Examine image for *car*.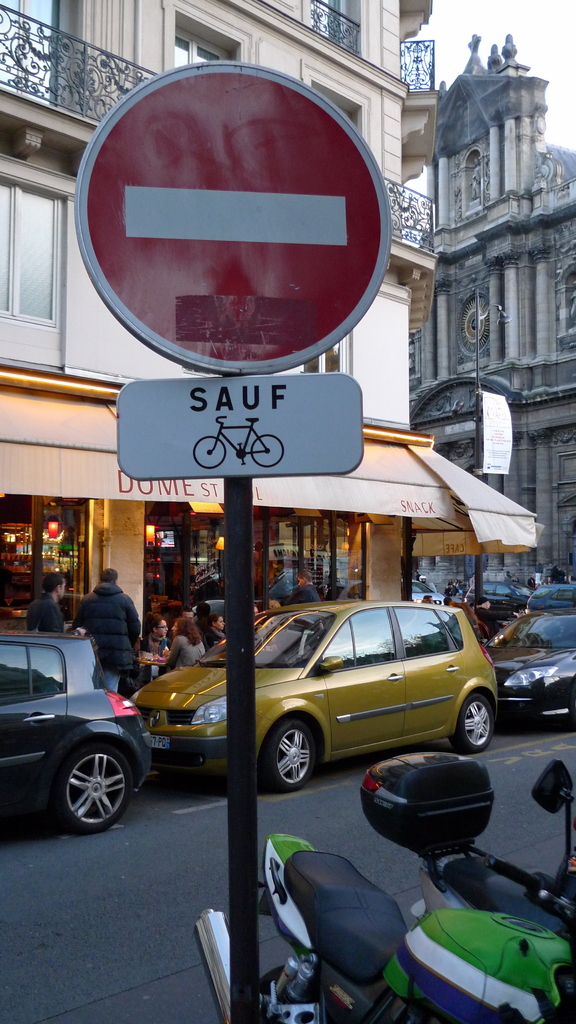
Examination result: [x1=464, y1=580, x2=536, y2=624].
